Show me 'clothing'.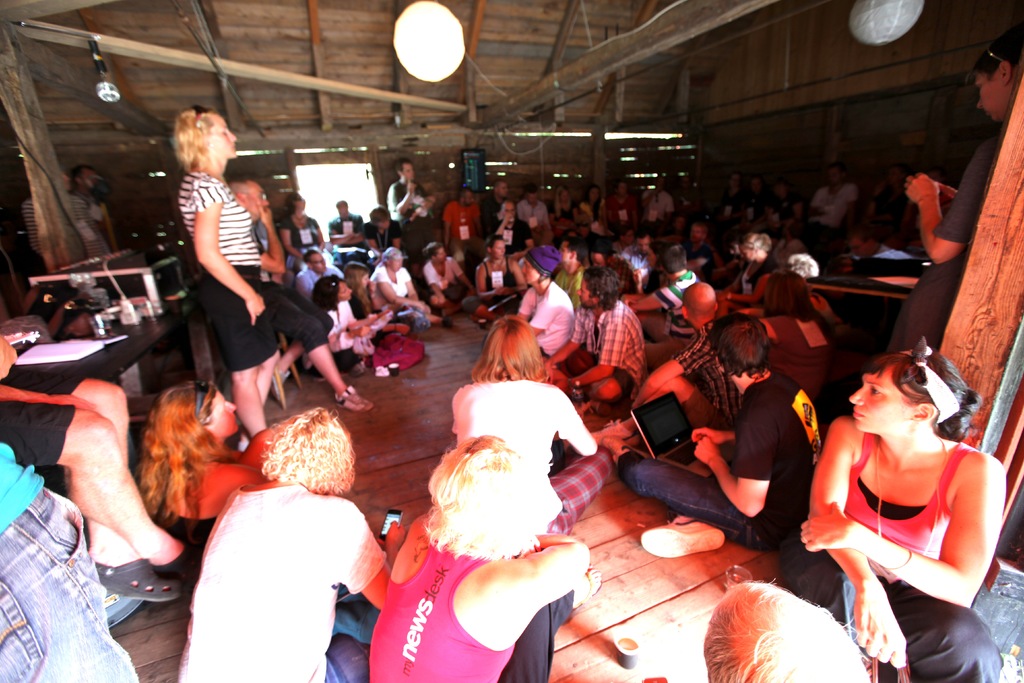
'clothing' is here: crop(615, 365, 828, 543).
